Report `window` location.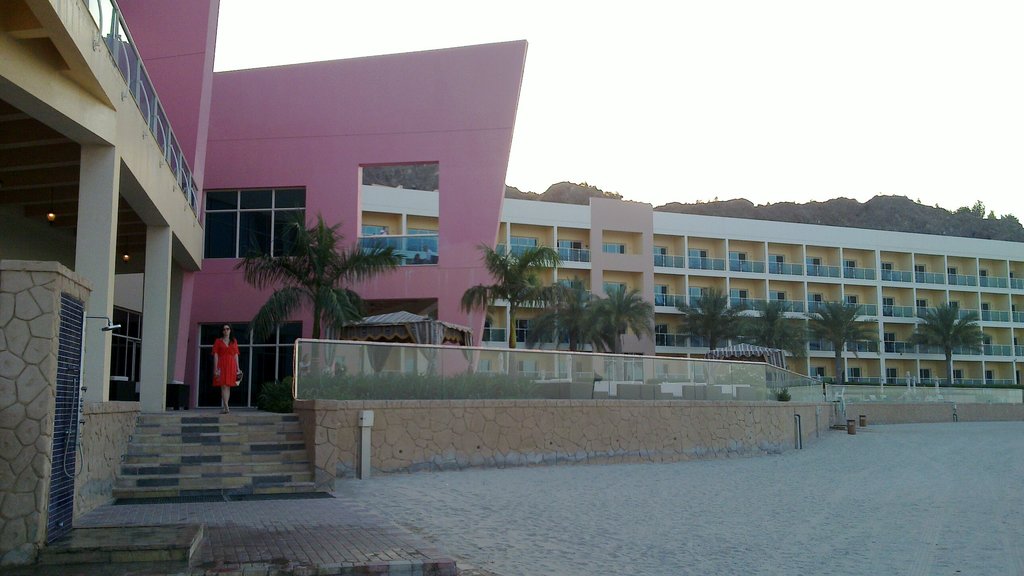
Report: locate(606, 277, 633, 298).
